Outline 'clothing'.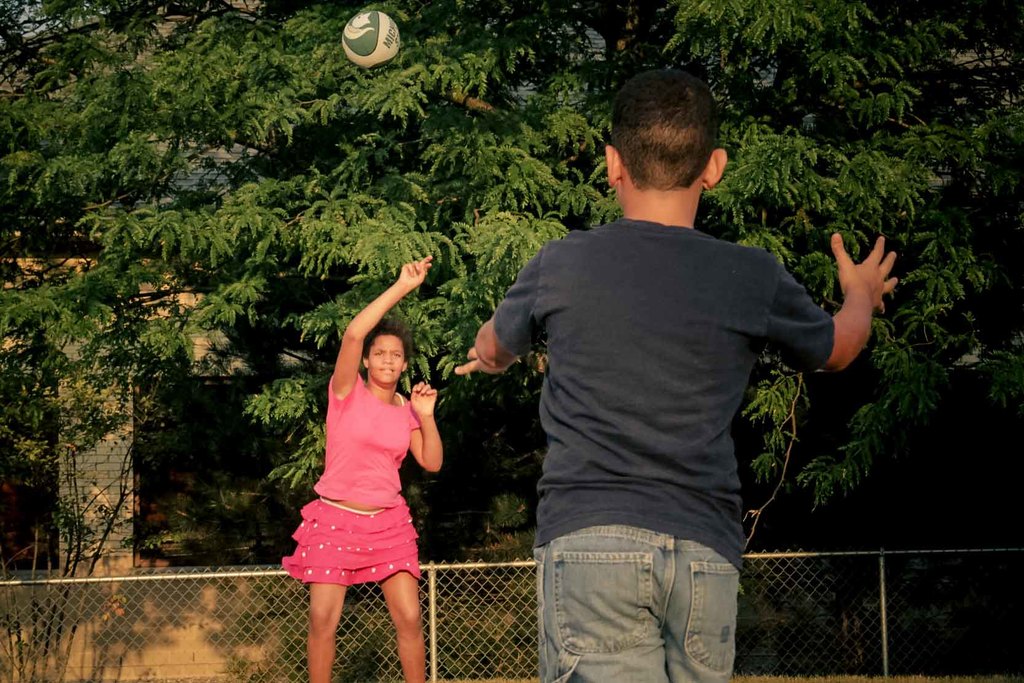
Outline: pyautogui.locateOnScreen(490, 217, 844, 682).
